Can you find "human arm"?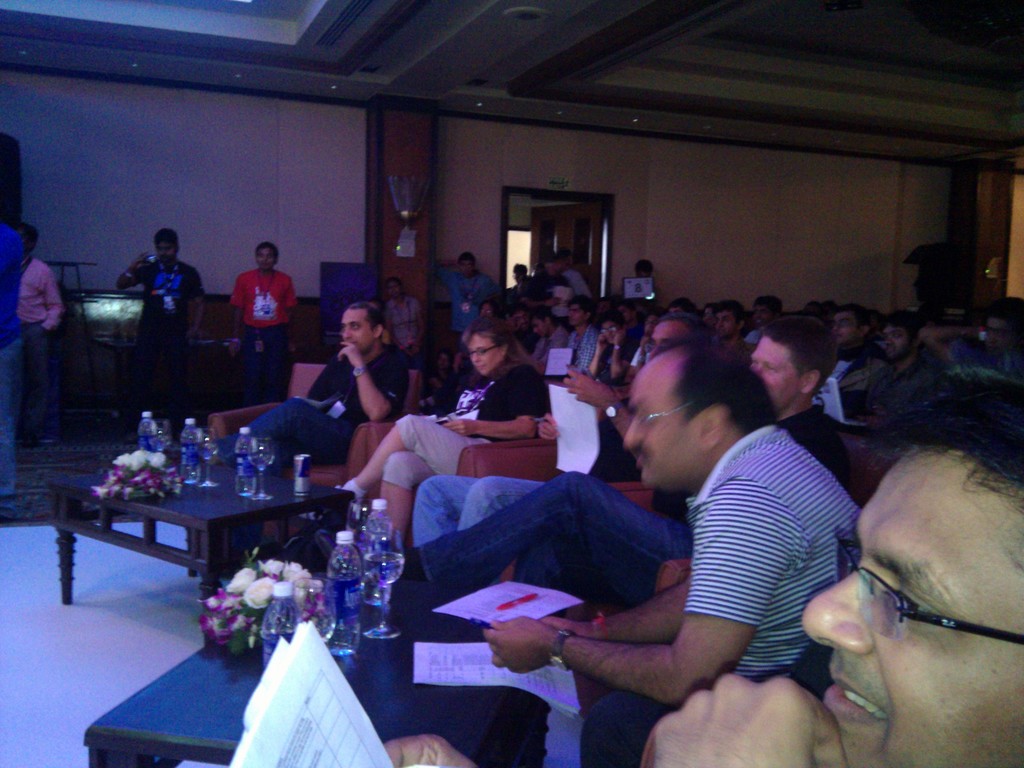
Yes, bounding box: [left=904, top=317, right=1009, bottom=361].
